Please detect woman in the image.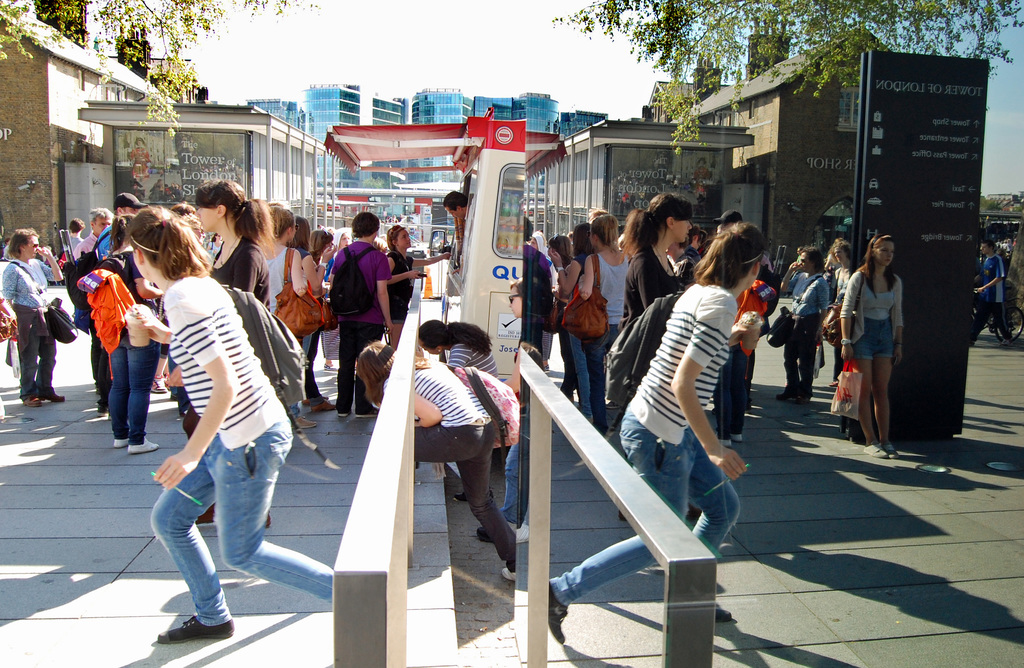
crop(355, 340, 515, 577).
